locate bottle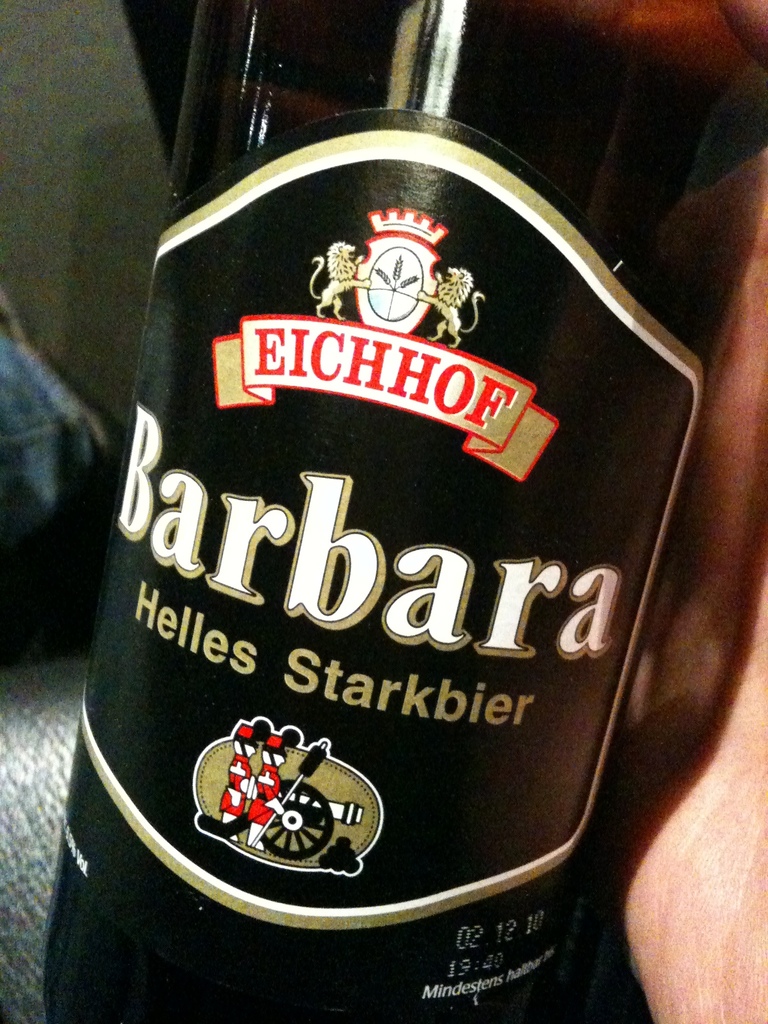
select_region(24, 1, 707, 1023)
